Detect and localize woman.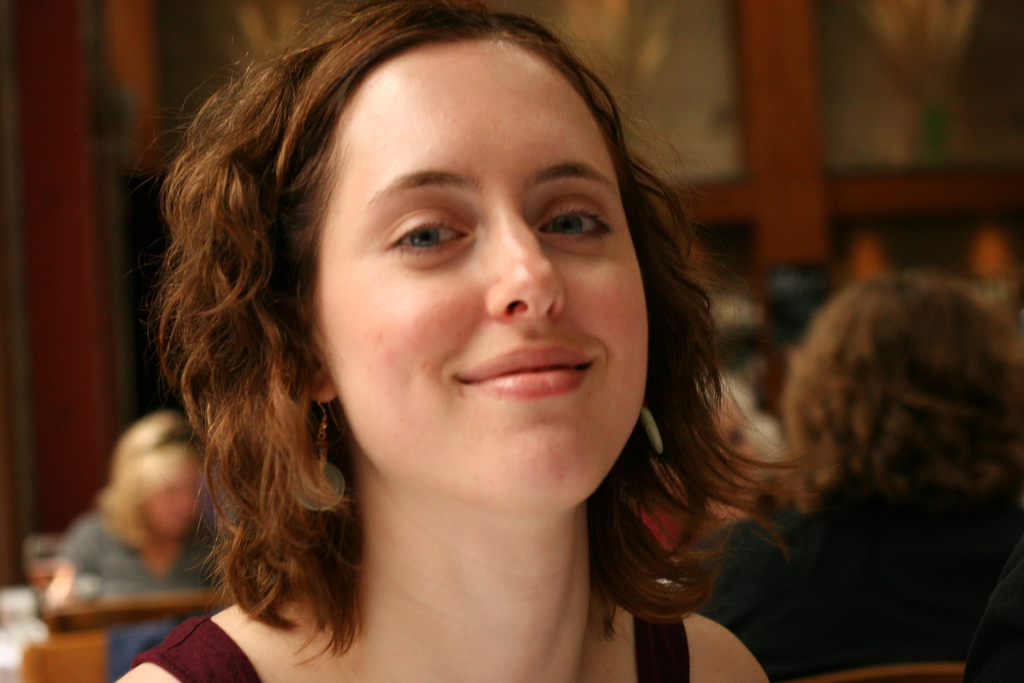
Localized at crop(51, 409, 239, 682).
